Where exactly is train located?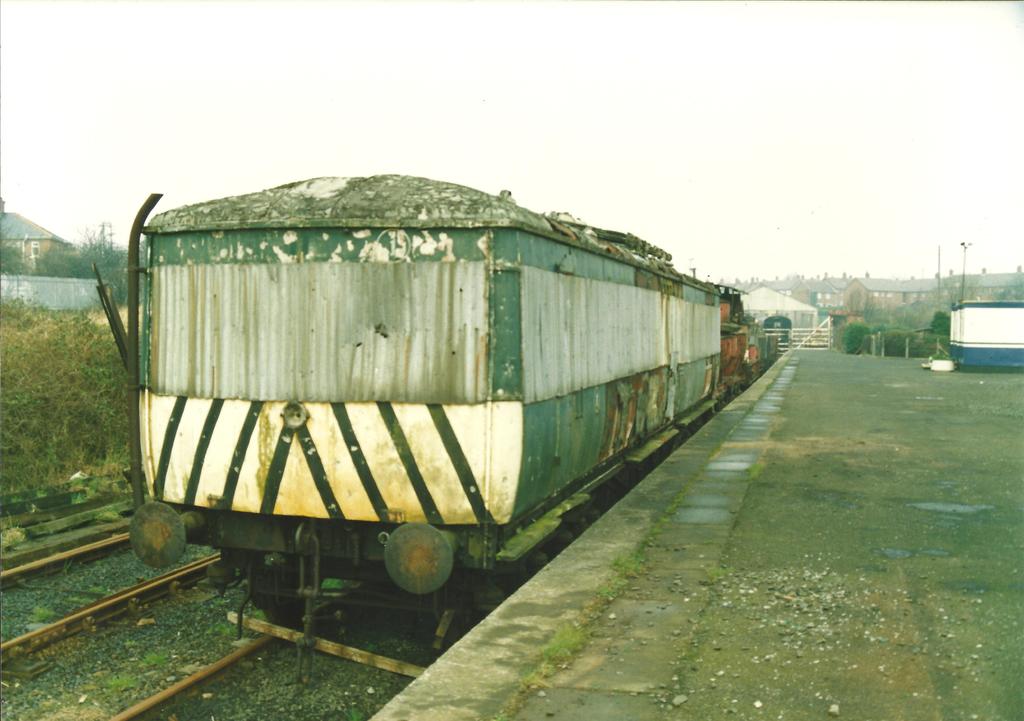
Its bounding box is (x1=125, y1=174, x2=783, y2=665).
